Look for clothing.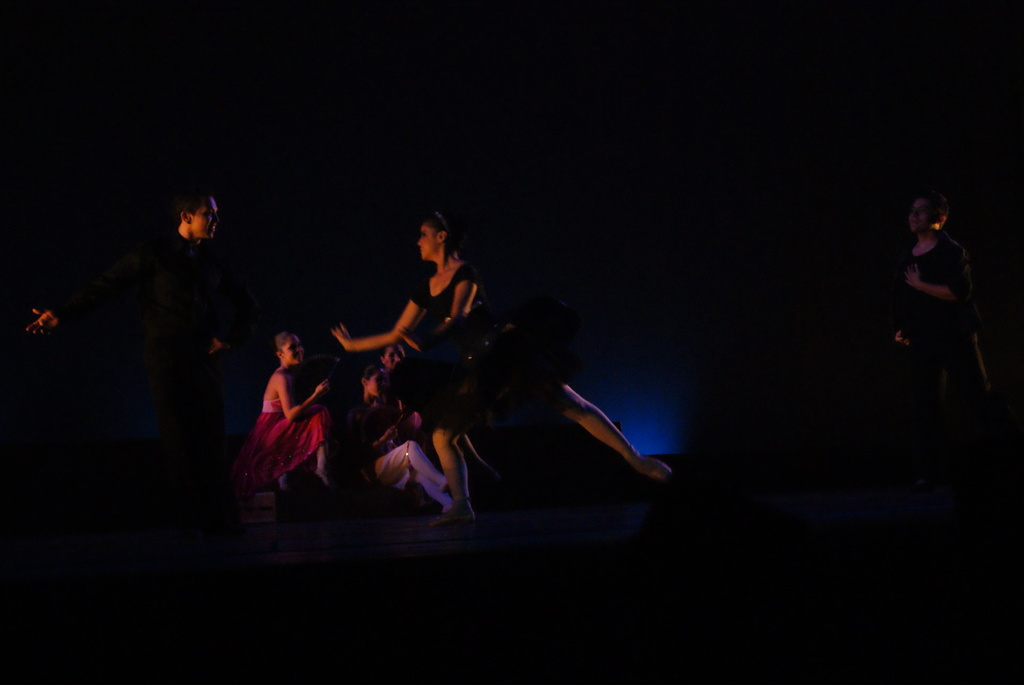
Found: [138,249,231,418].
